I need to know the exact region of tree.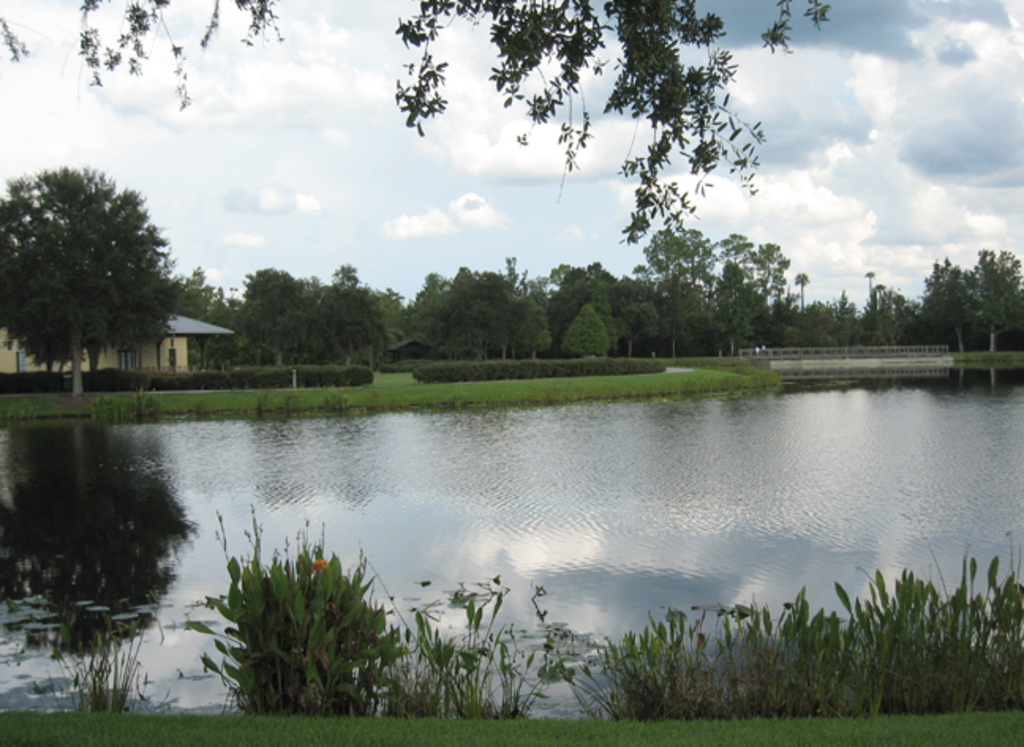
Region: detection(409, 265, 455, 354).
